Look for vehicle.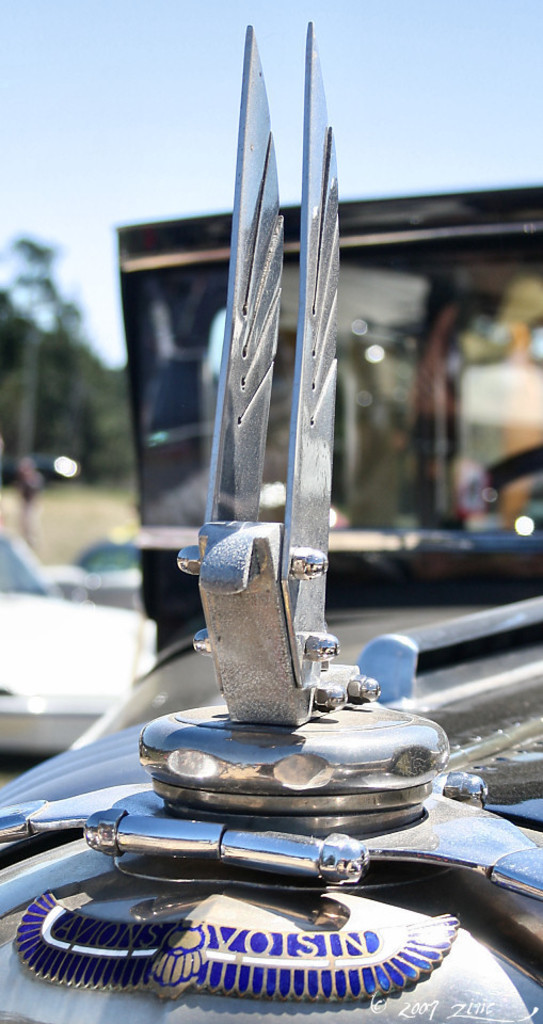
Found: [x1=71, y1=532, x2=154, y2=618].
